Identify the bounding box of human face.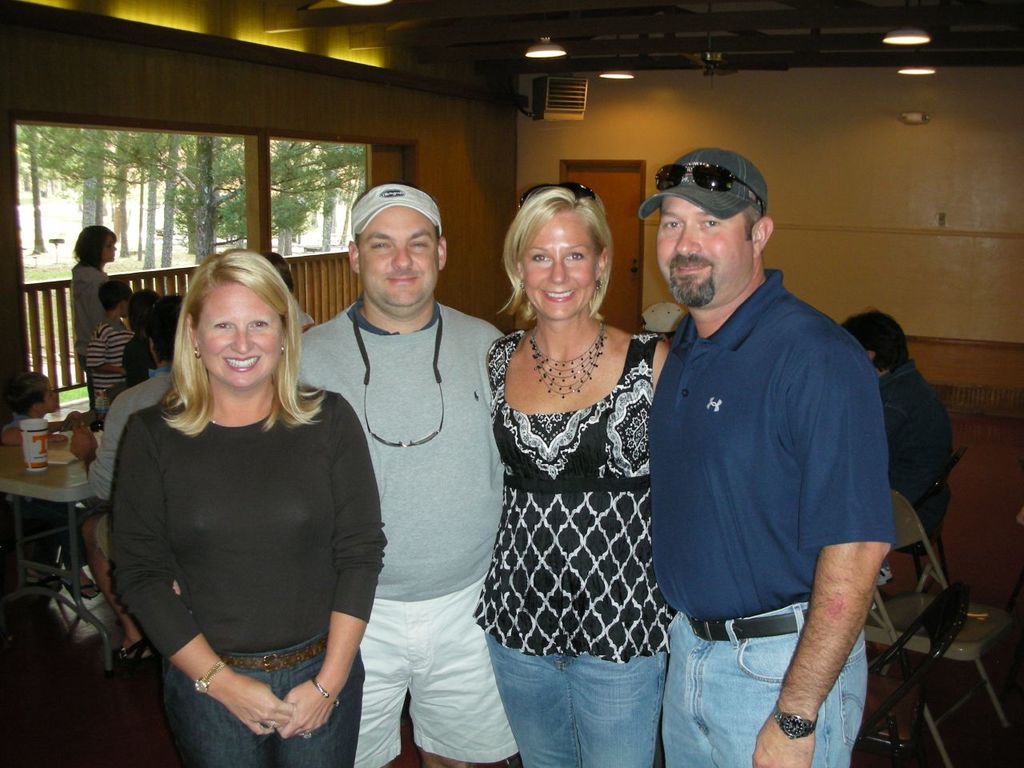
40 374 54 412.
